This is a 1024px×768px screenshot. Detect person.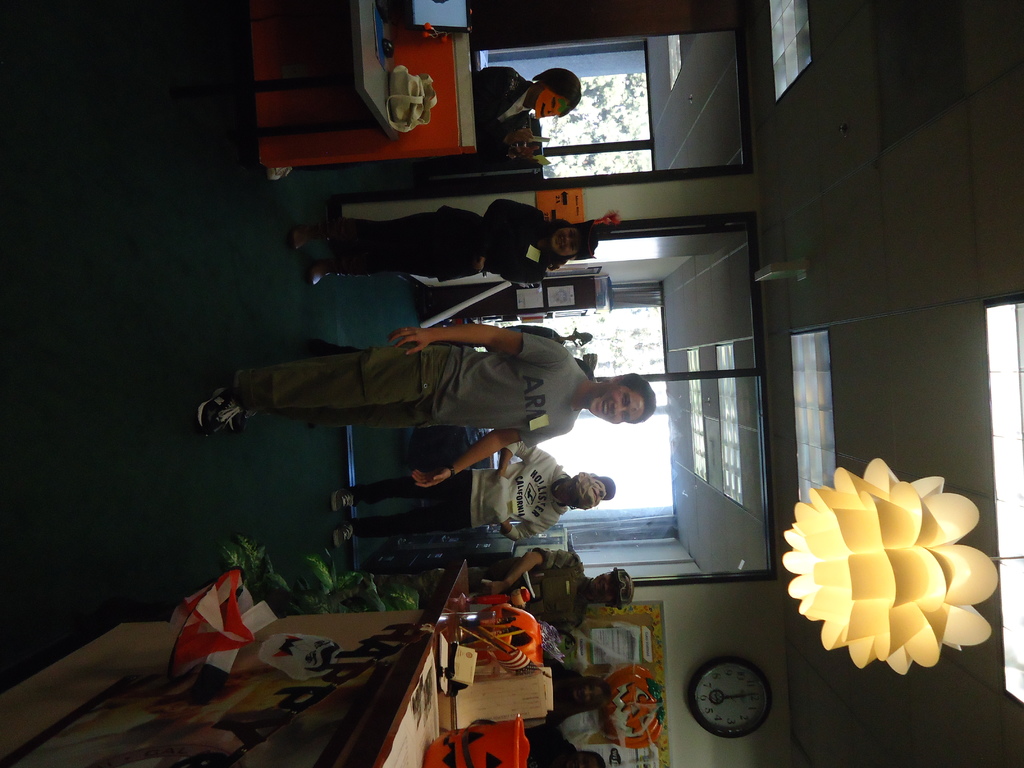
{"x1": 472, "y1": 69, "x2": 584, "y2": 146}.
